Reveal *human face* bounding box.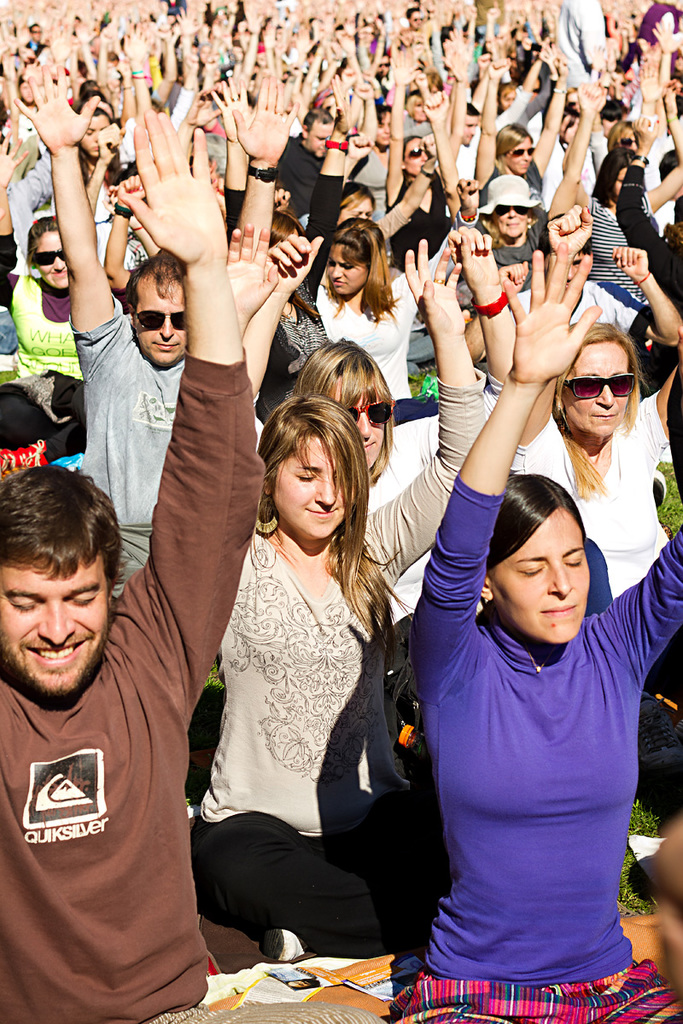
Revealed: x1=486, y1=503, x2=593, y2=638.
